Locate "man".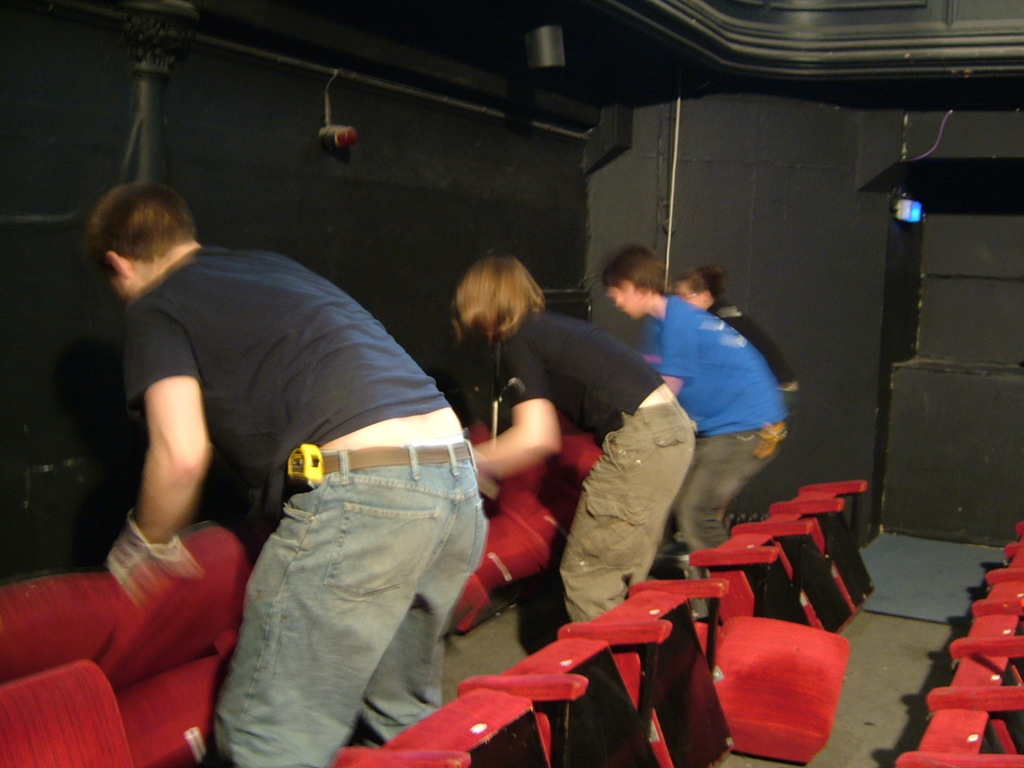
Bounding box: bbox(602, 238, 786, 568).
